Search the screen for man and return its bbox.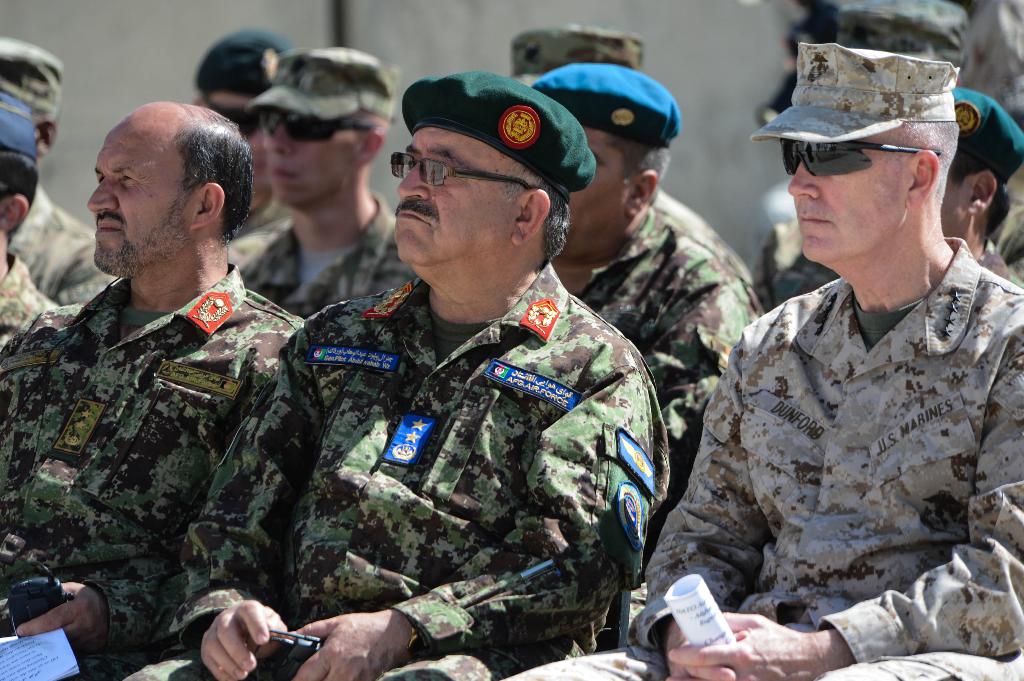
Found: locate(526, 63, 771, 637).
